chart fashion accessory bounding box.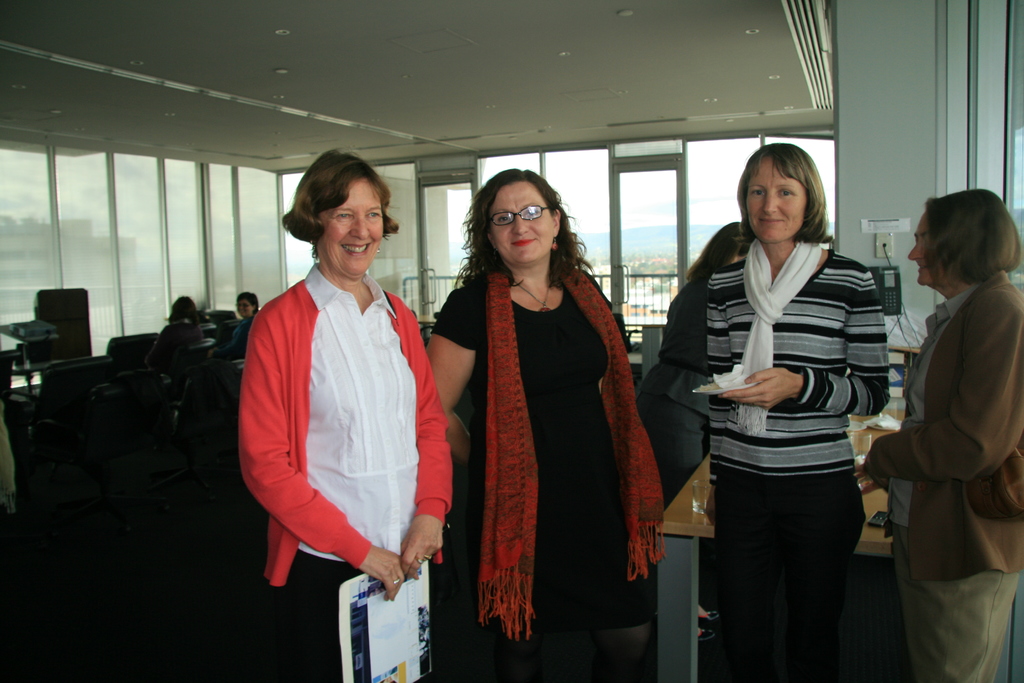
Charted: BBox(508, 280, 553, 311).
